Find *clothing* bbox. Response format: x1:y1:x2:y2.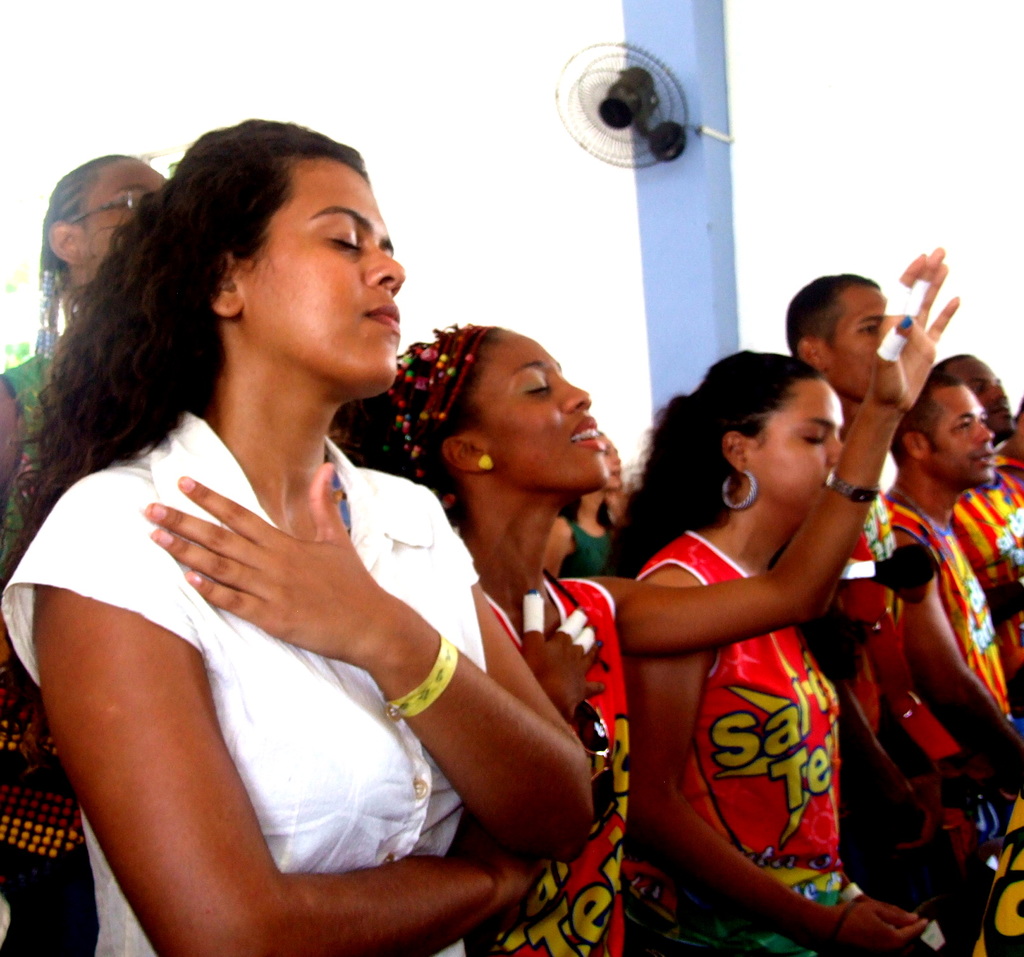
929:454:1023:698.
